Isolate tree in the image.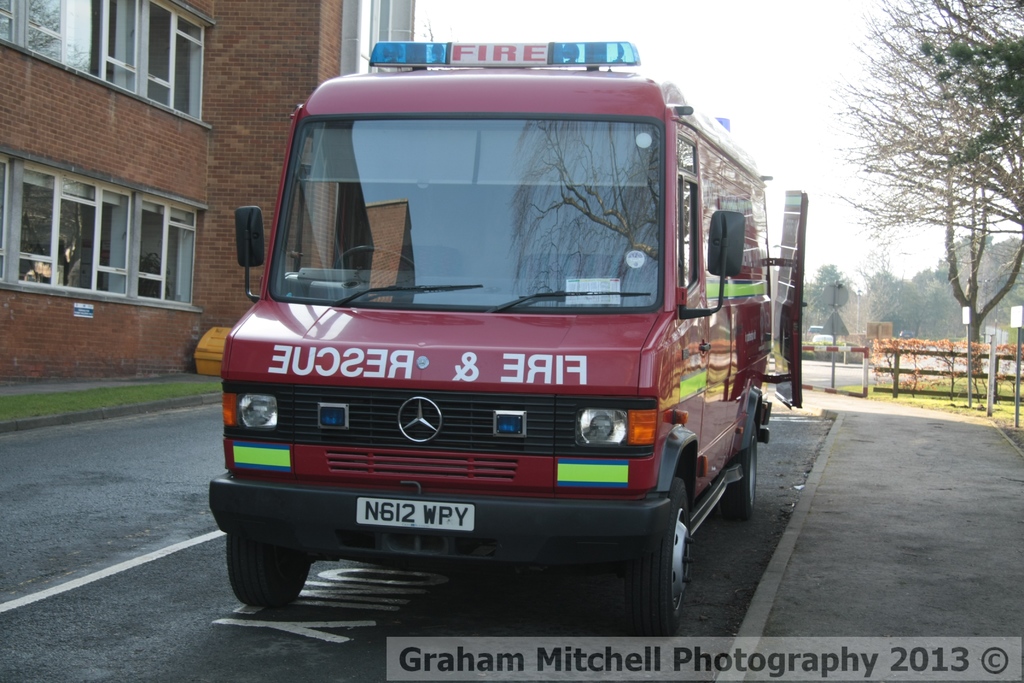
Isolated region: <region>819, 0, 1023, 241</region>.
